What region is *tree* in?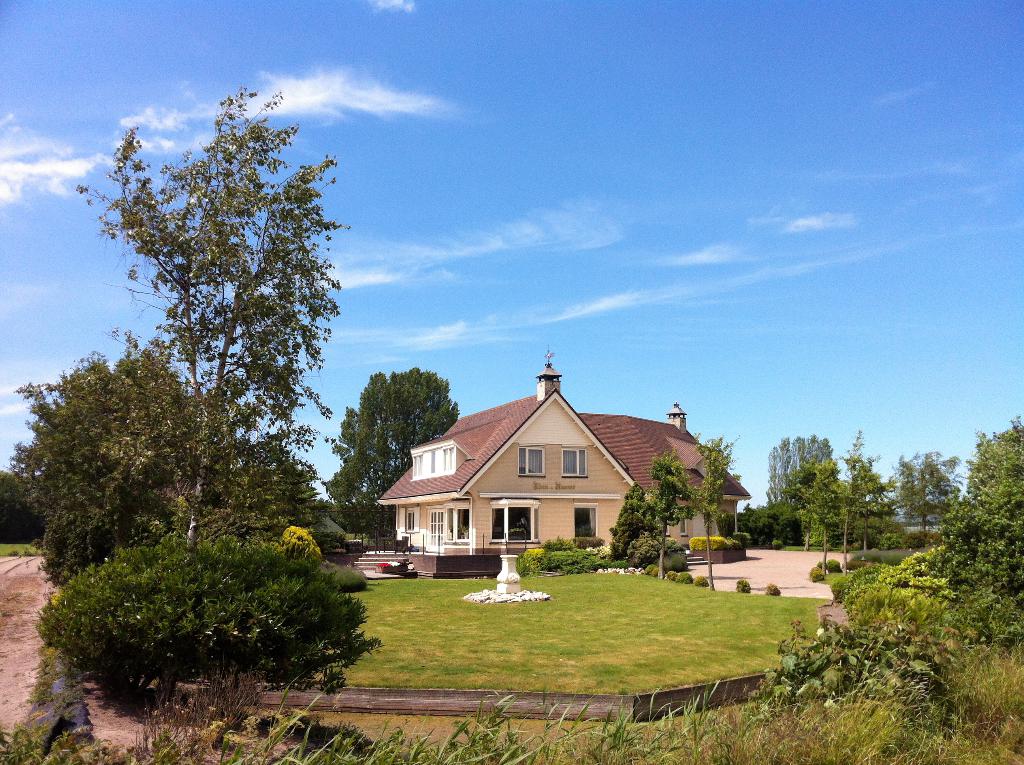
918 412 1023 636.
